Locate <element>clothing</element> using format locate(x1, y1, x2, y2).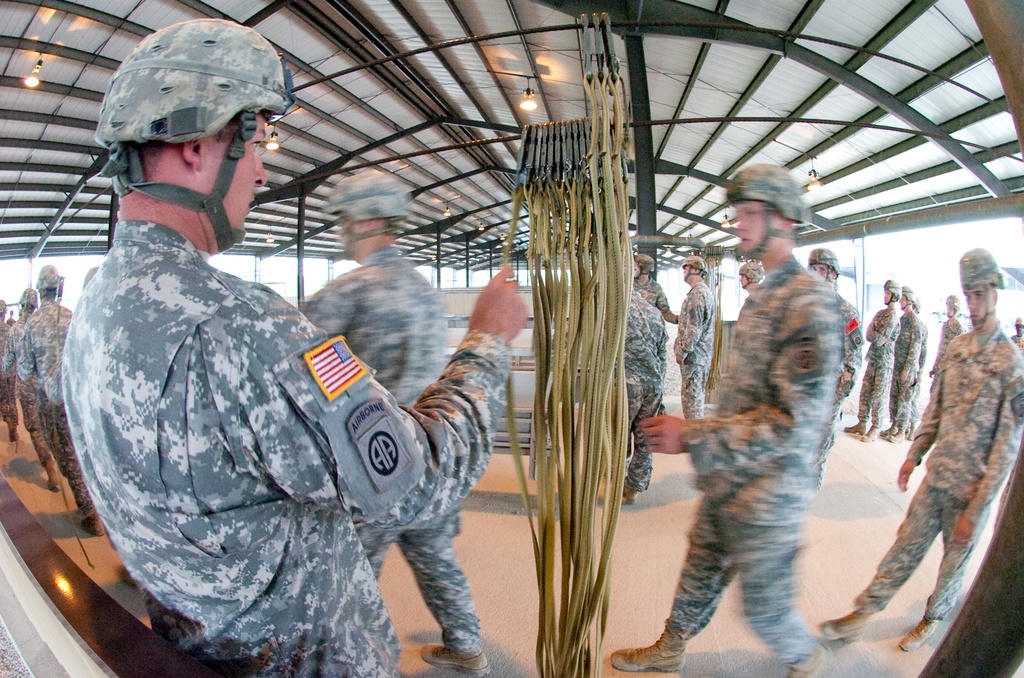
locate(856, 329, 1023, 614).
